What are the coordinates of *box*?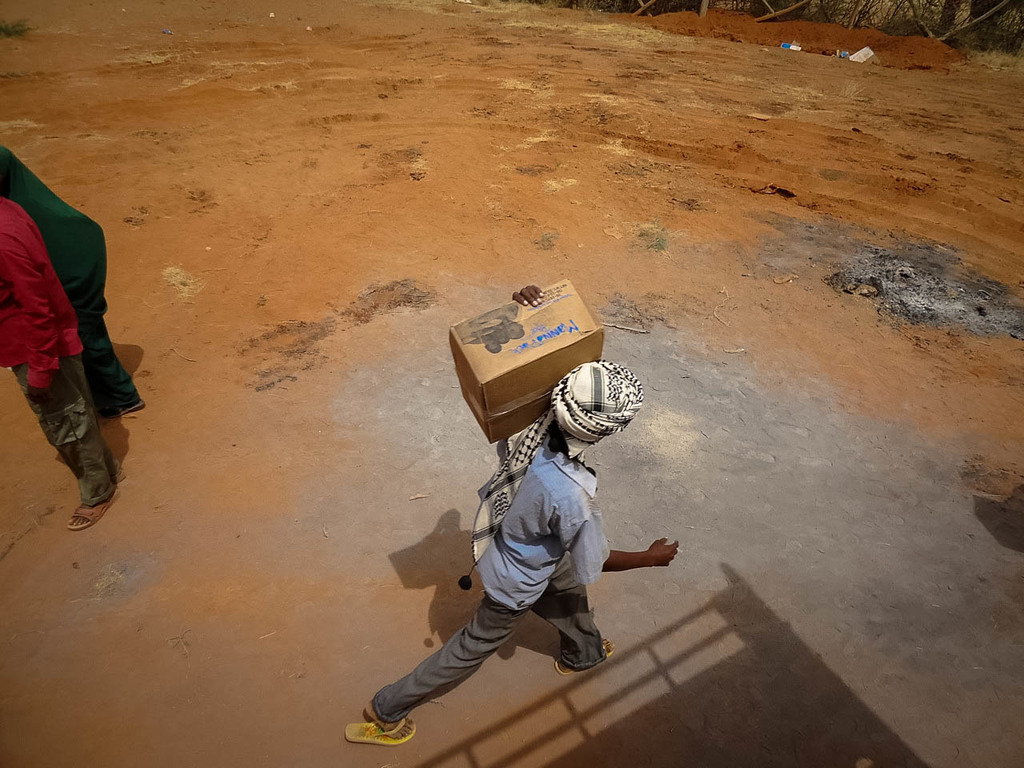
crop(445, 278, 603, 454).
